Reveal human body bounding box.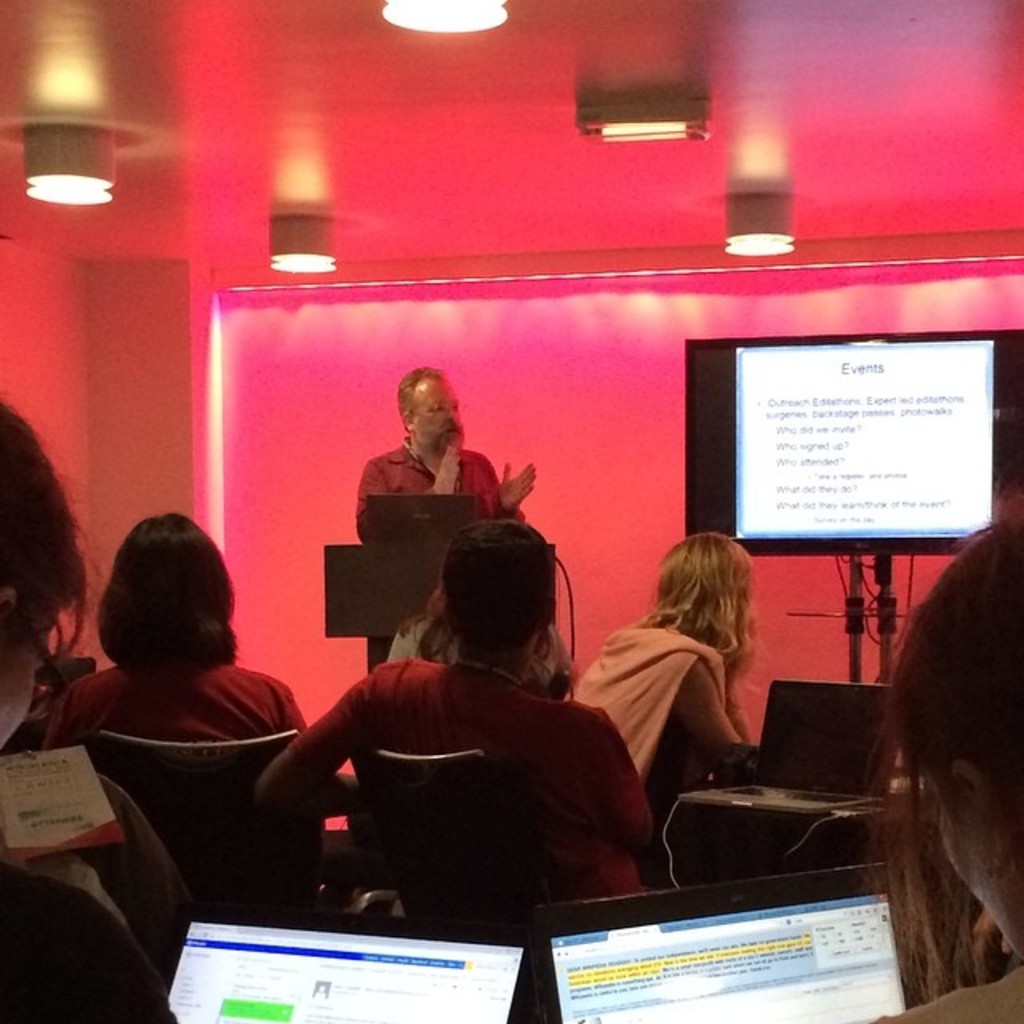
Revealed: pyautogui.locateOnScreen(355, 366, 539, 675).
